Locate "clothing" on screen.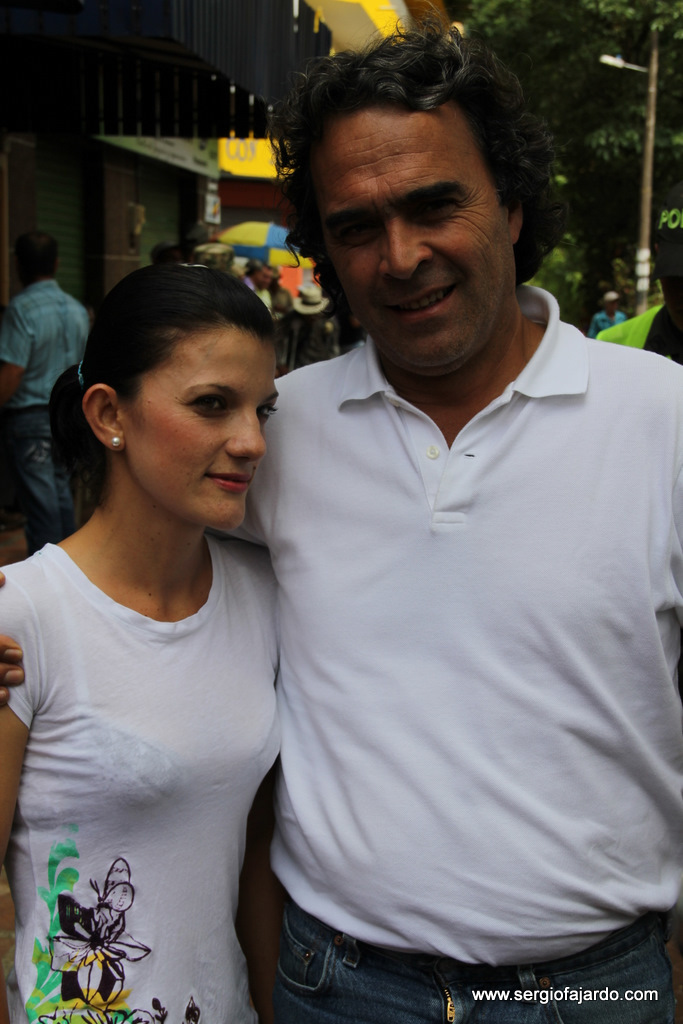
On screen at [x1=6, y1=289, x2=85, y2=553].
